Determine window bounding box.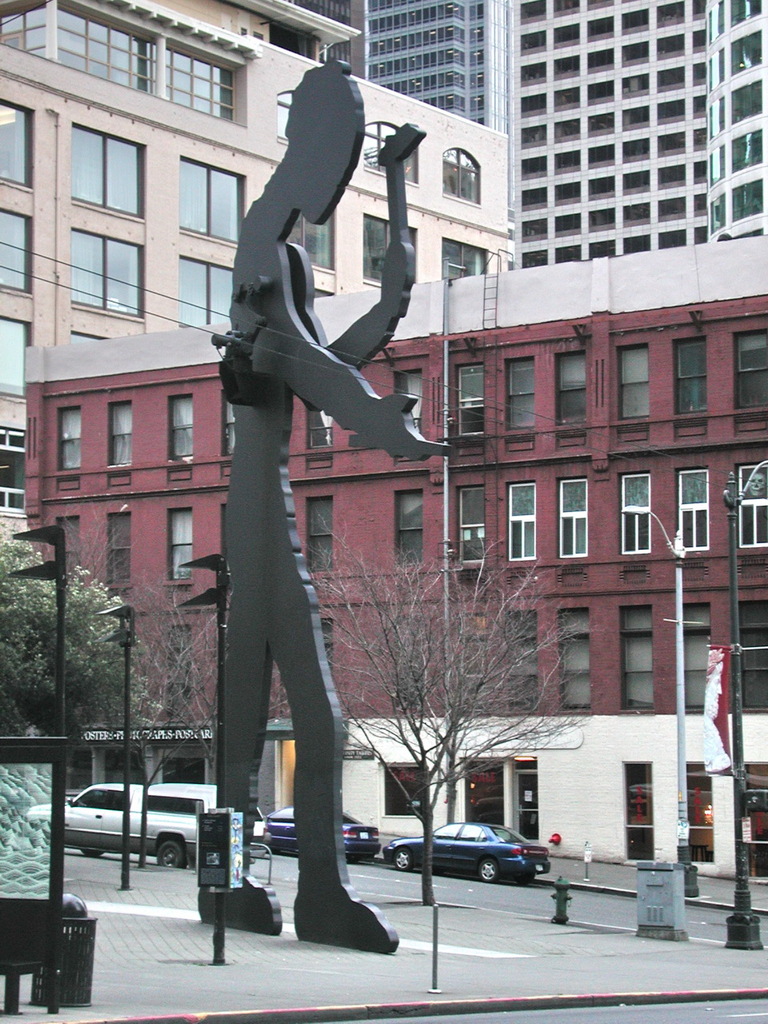
Determined: [left=439, top=239, right=485, bottom=280].
